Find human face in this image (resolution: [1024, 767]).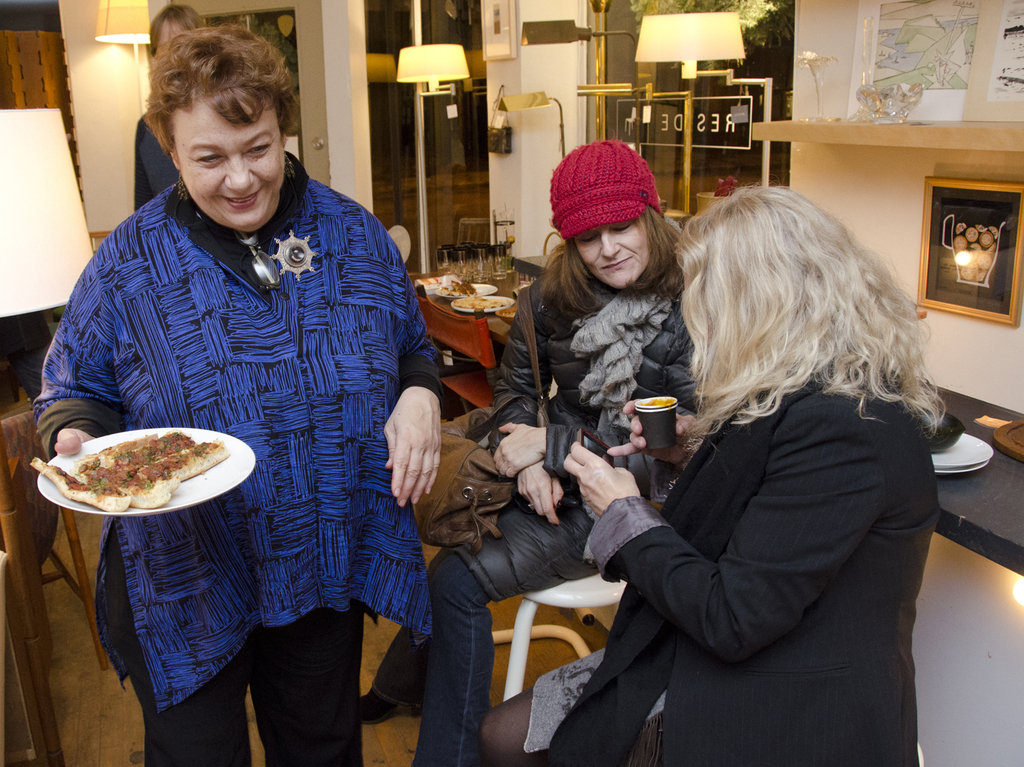
[left=146, top=15, right=195, bottom=55].
